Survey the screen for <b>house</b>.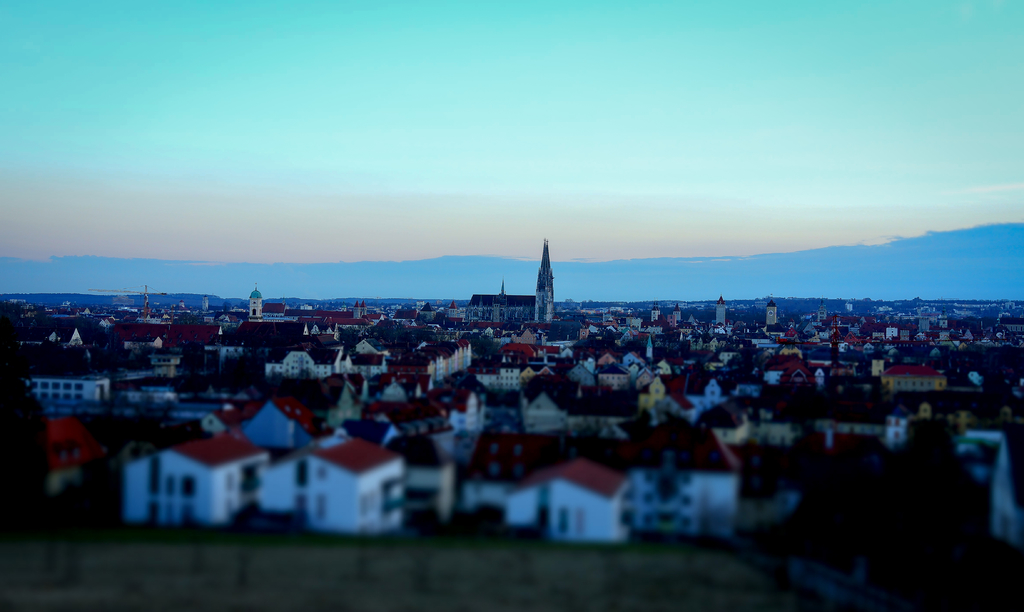
Survey found: (114, 323, 170, 349).
